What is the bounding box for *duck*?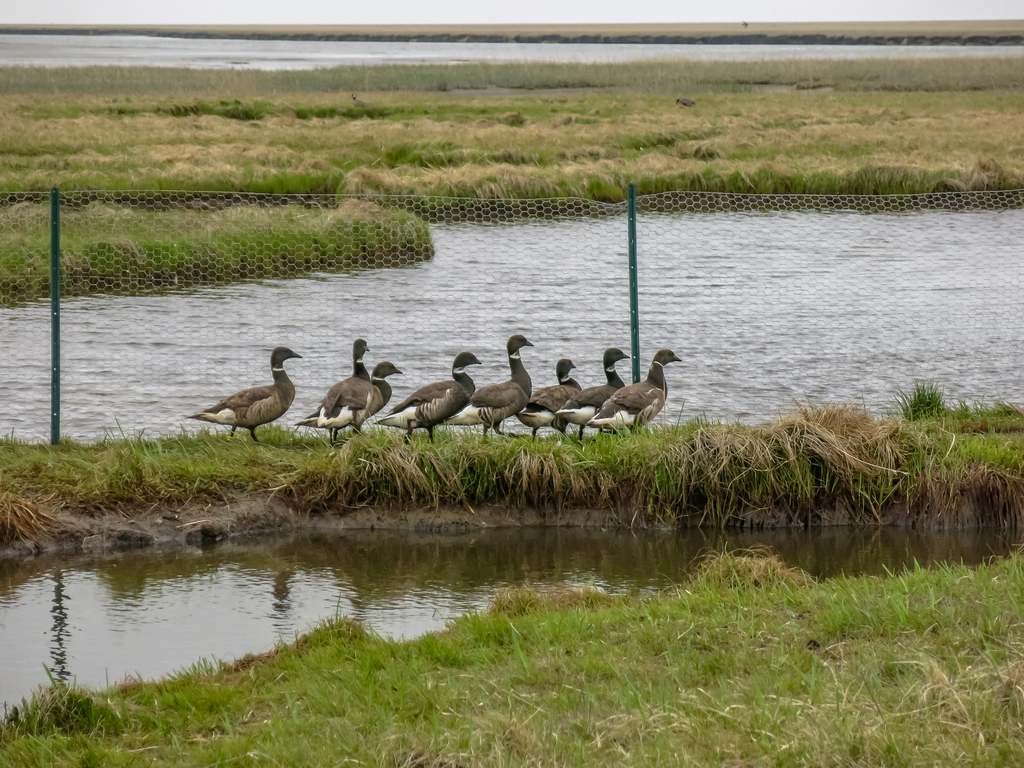
region(349, 361, 401, 455).
